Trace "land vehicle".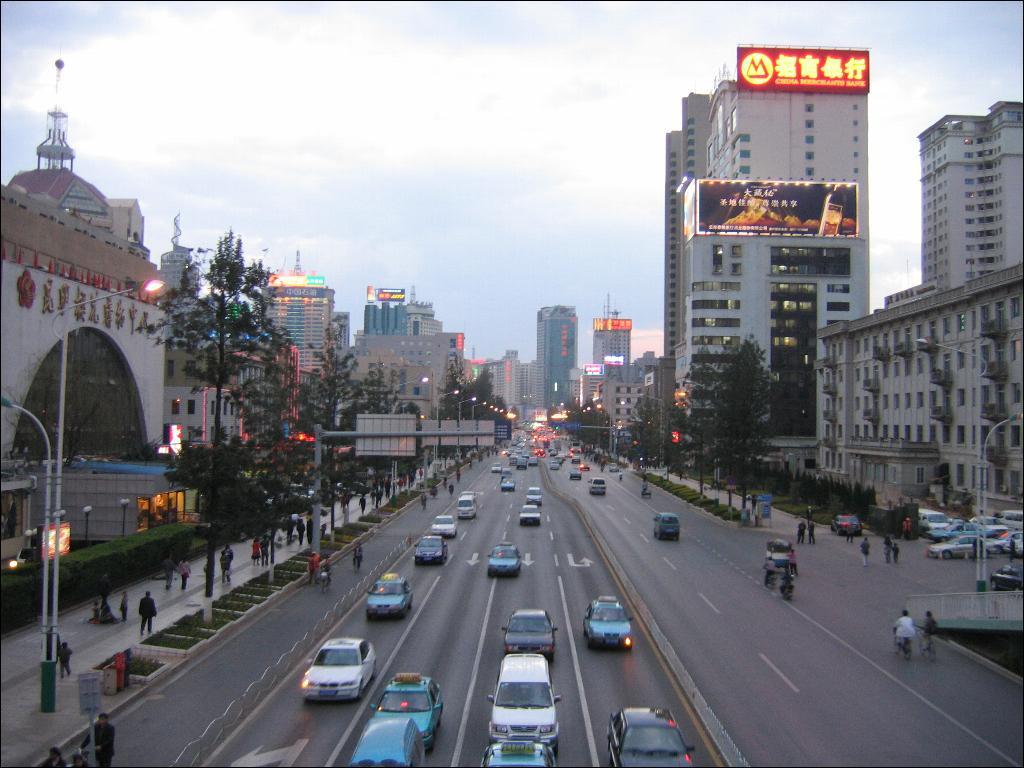
Traced to 574, 472, 578, 478.
